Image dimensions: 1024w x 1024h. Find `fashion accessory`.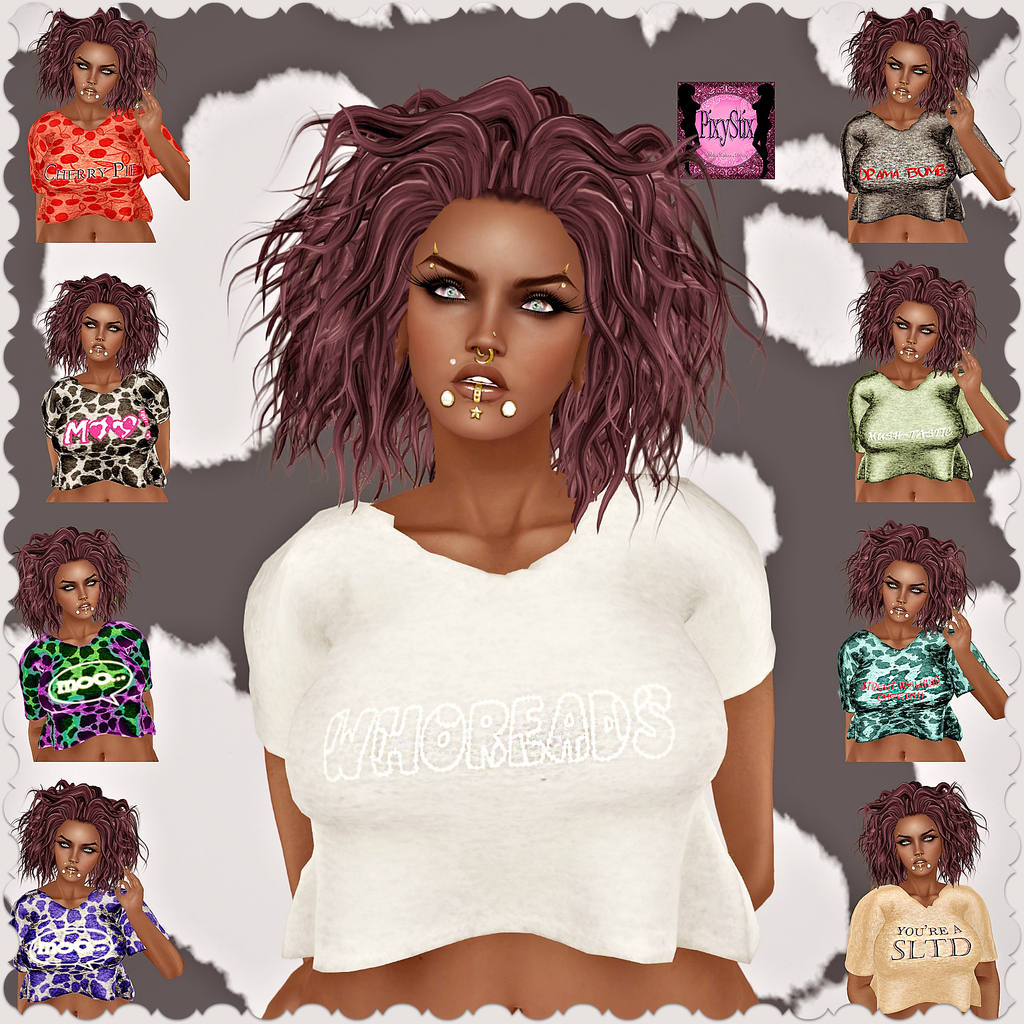
box(921, 864, 922, 868).
